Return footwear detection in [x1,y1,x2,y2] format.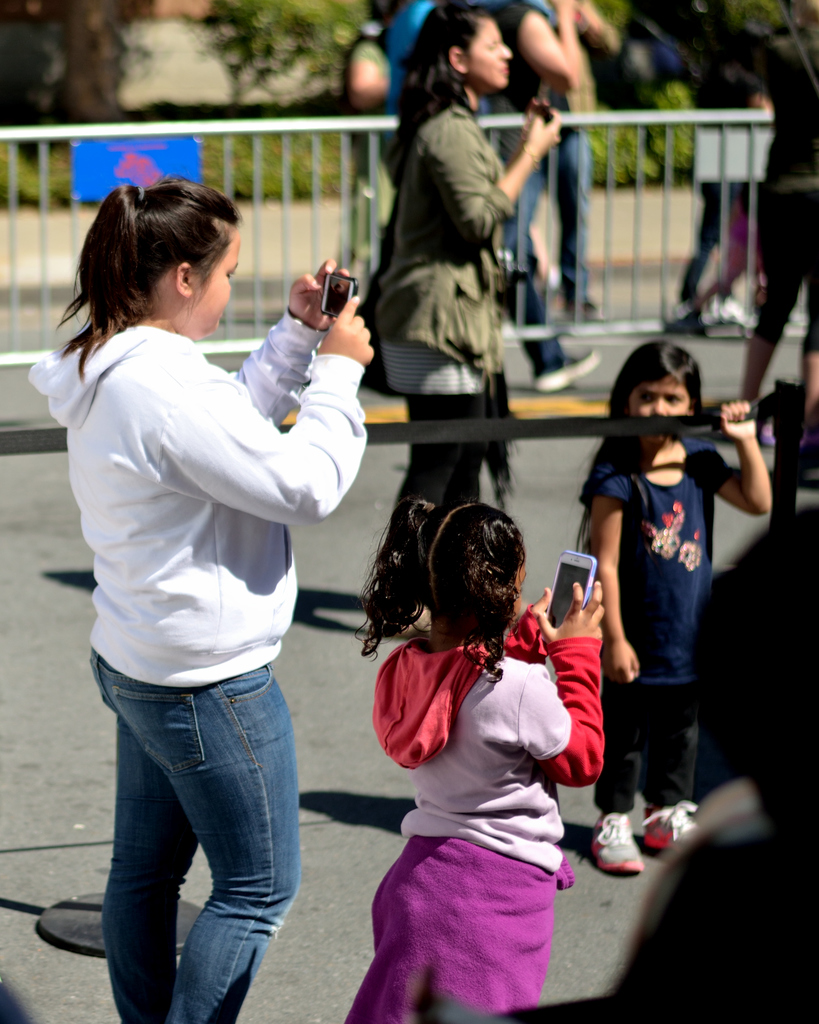
[637,802,696,851].
